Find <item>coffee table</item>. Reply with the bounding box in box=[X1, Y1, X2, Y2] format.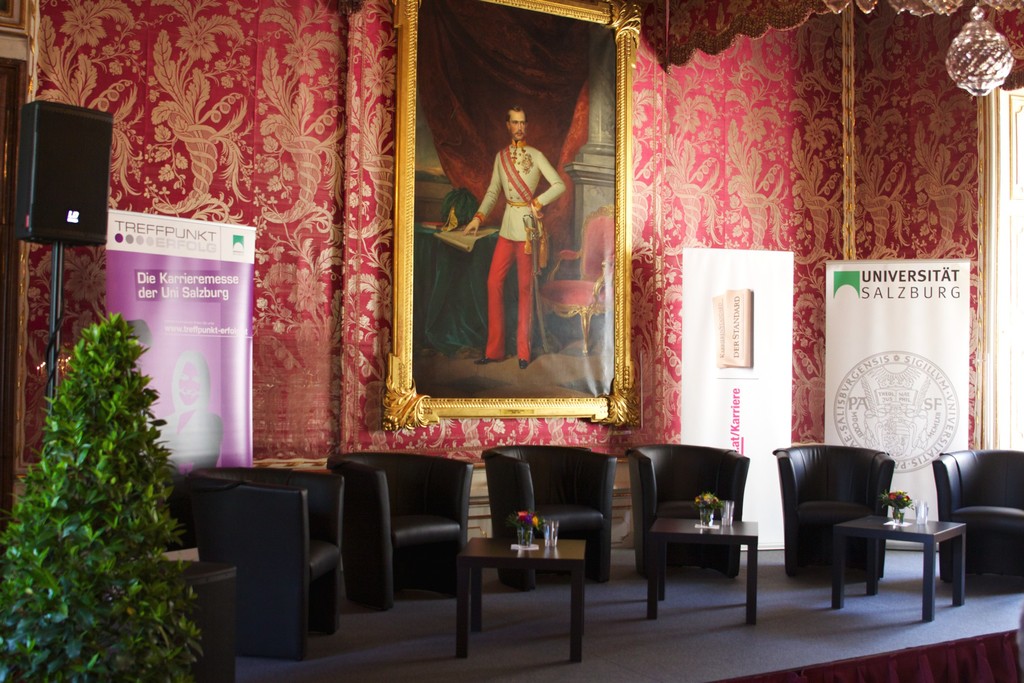
box=[838, 517, 963, 622].
